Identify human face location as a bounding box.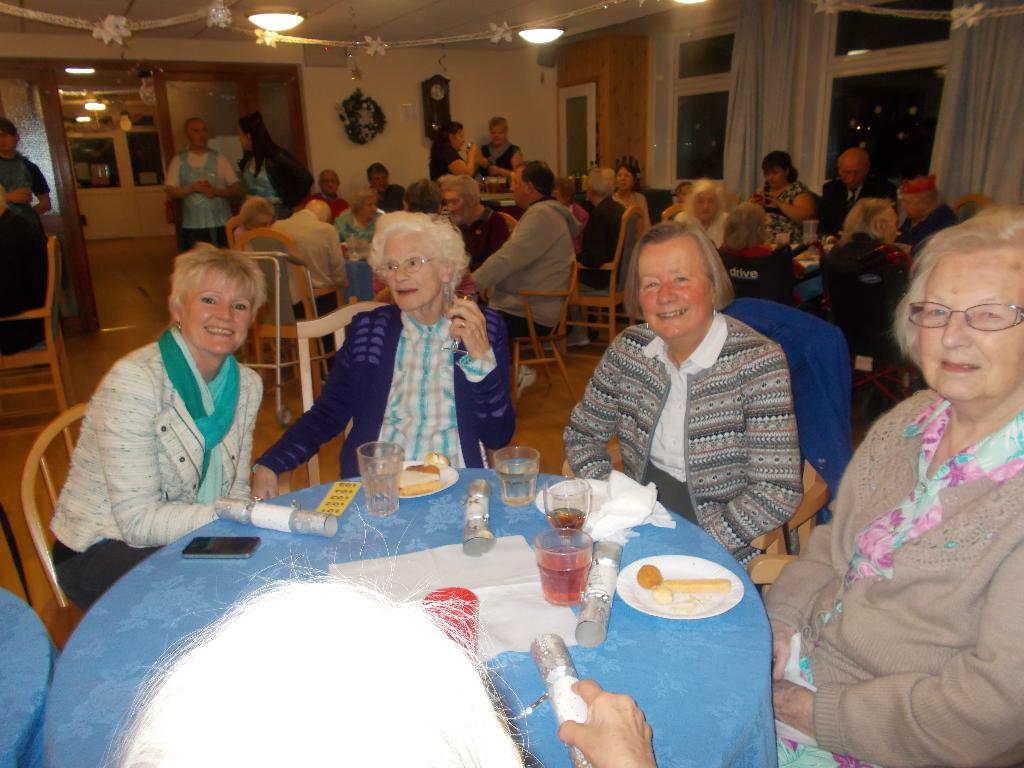
pyautogui.locateOnScreen(695, 188, 717, 220).
